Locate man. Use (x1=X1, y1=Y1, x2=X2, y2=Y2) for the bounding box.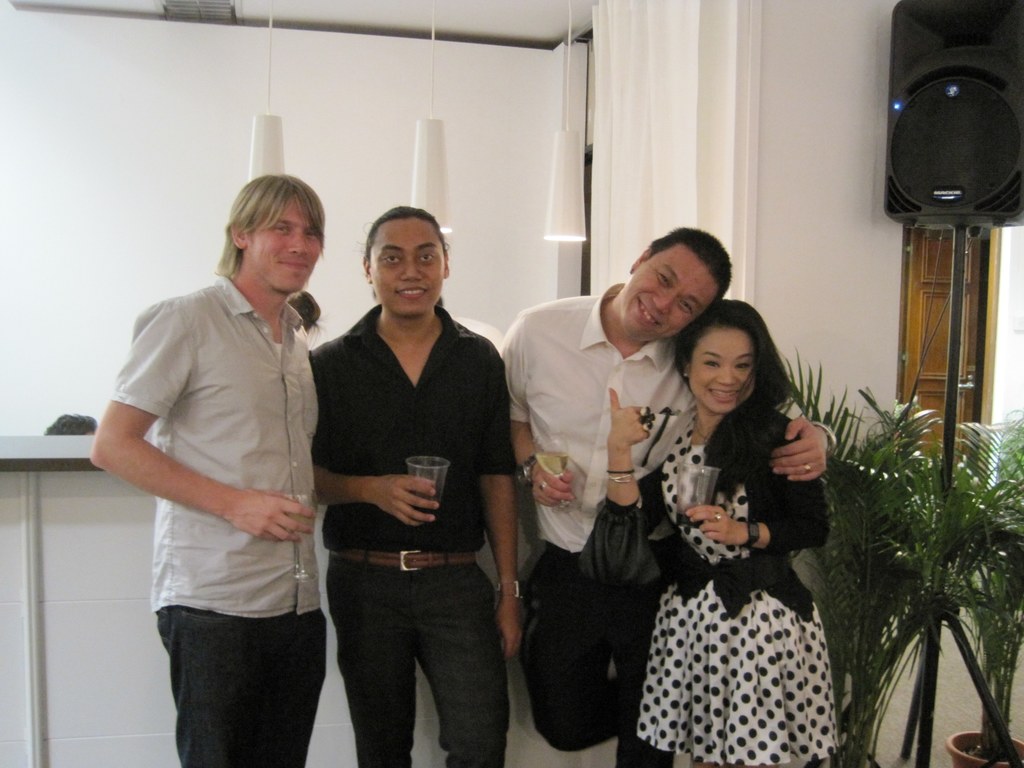
(x1=492, y1=227, x2=833, y2=767).
